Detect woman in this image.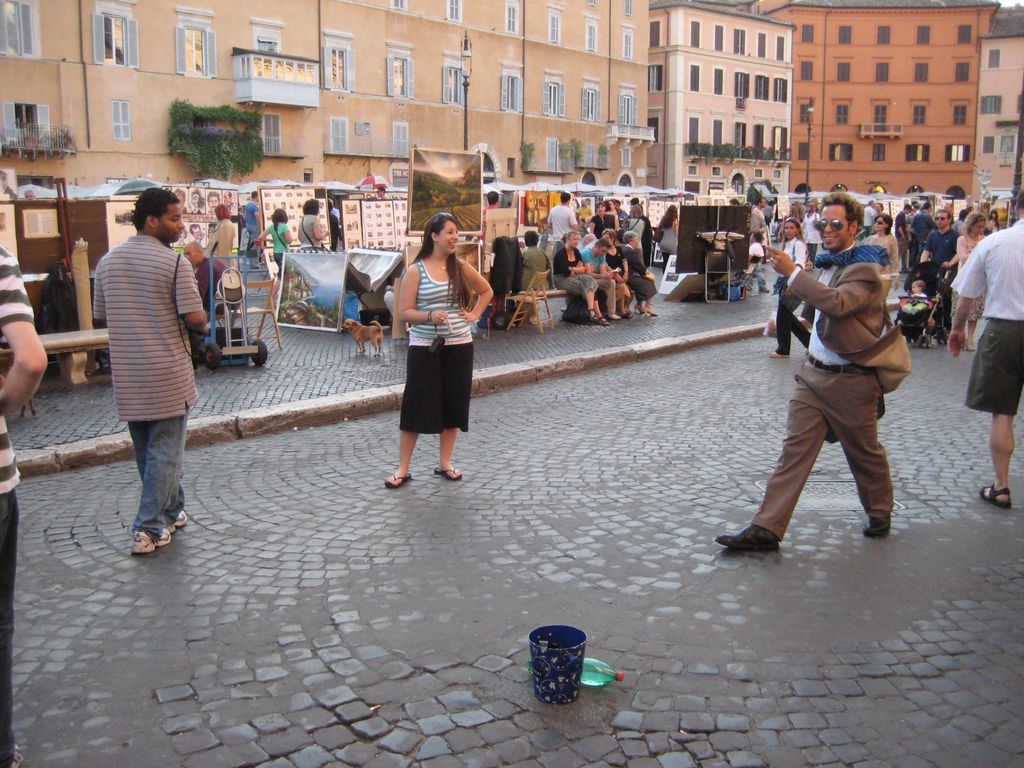
Detection: pyautogui.locateOnScreen(620, 228, 662, 317).
